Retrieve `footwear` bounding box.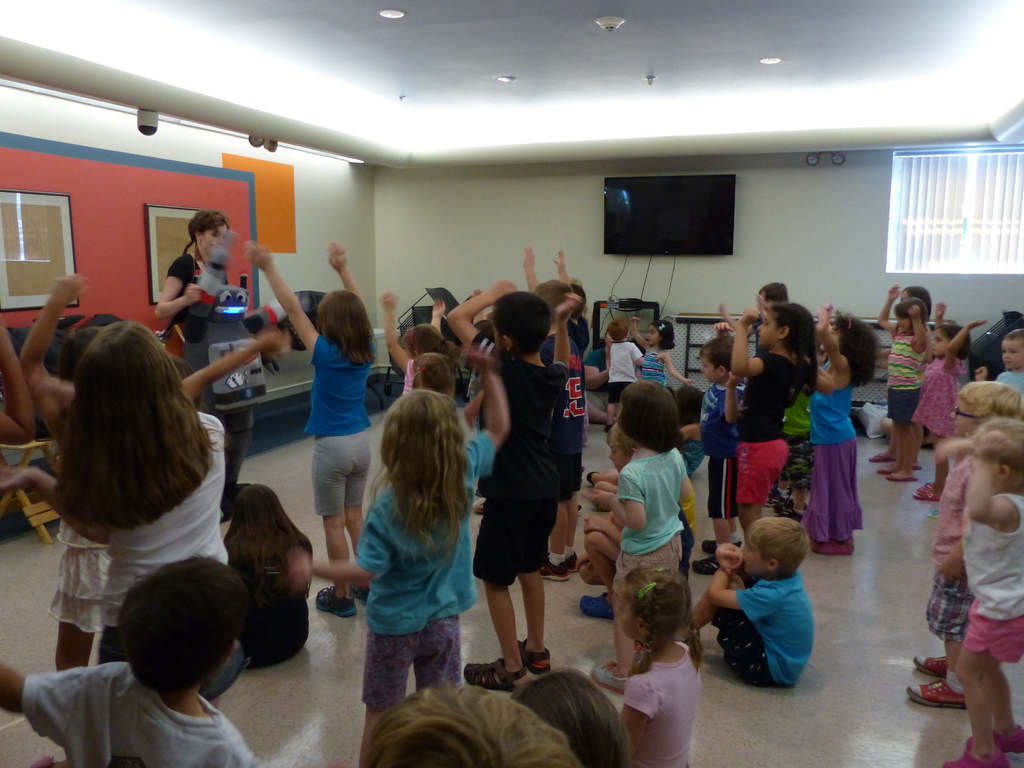
Bounding box: 769,492,785,506.
